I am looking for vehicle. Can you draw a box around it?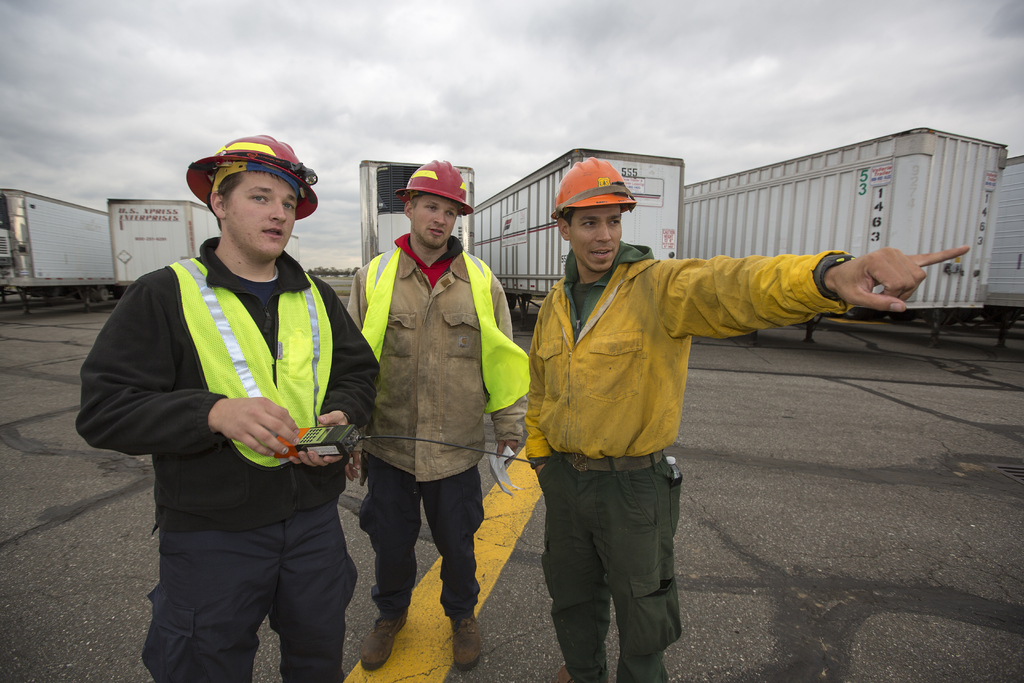
Sure, the bounding box is (left=0, top=188, right=105, bottom=304).
